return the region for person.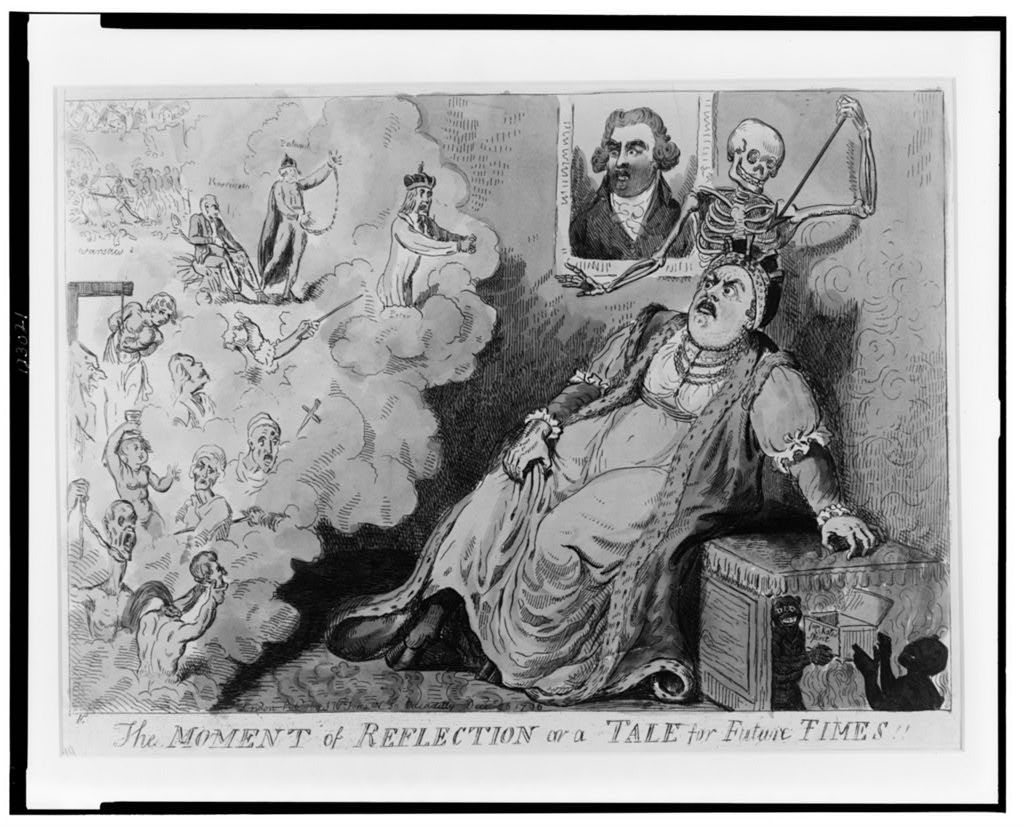
165:349:221:428.
